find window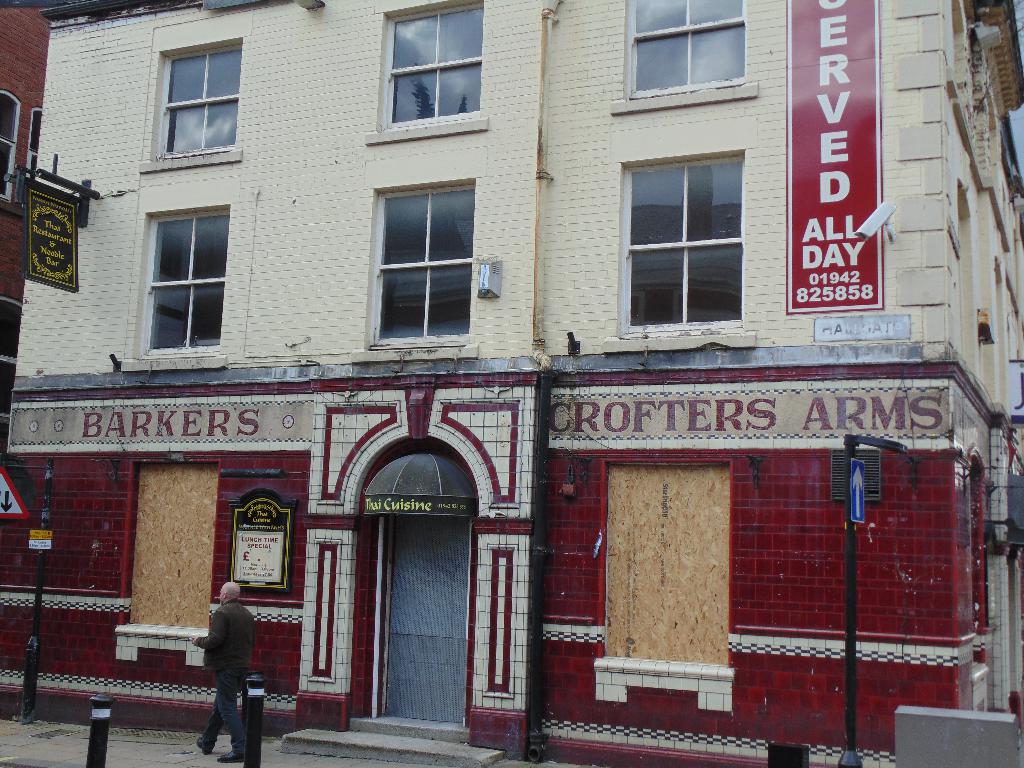
BBox(122, 205, 228, 369)
